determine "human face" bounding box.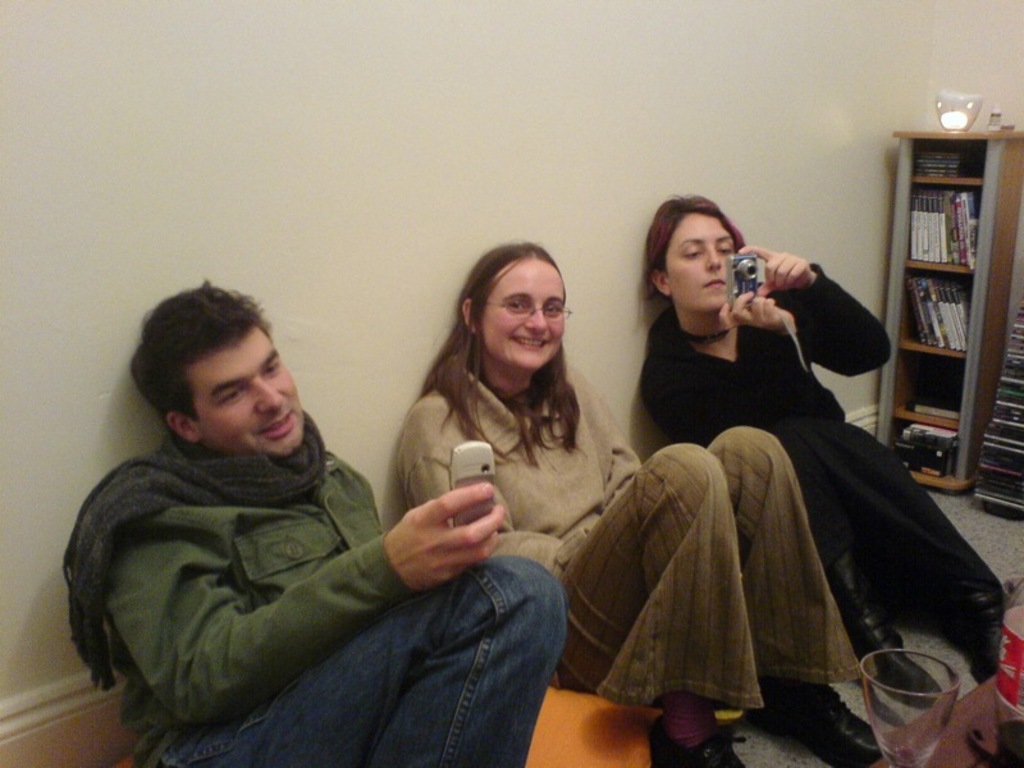
Determined: BBox(200, 325, 307, 456).
